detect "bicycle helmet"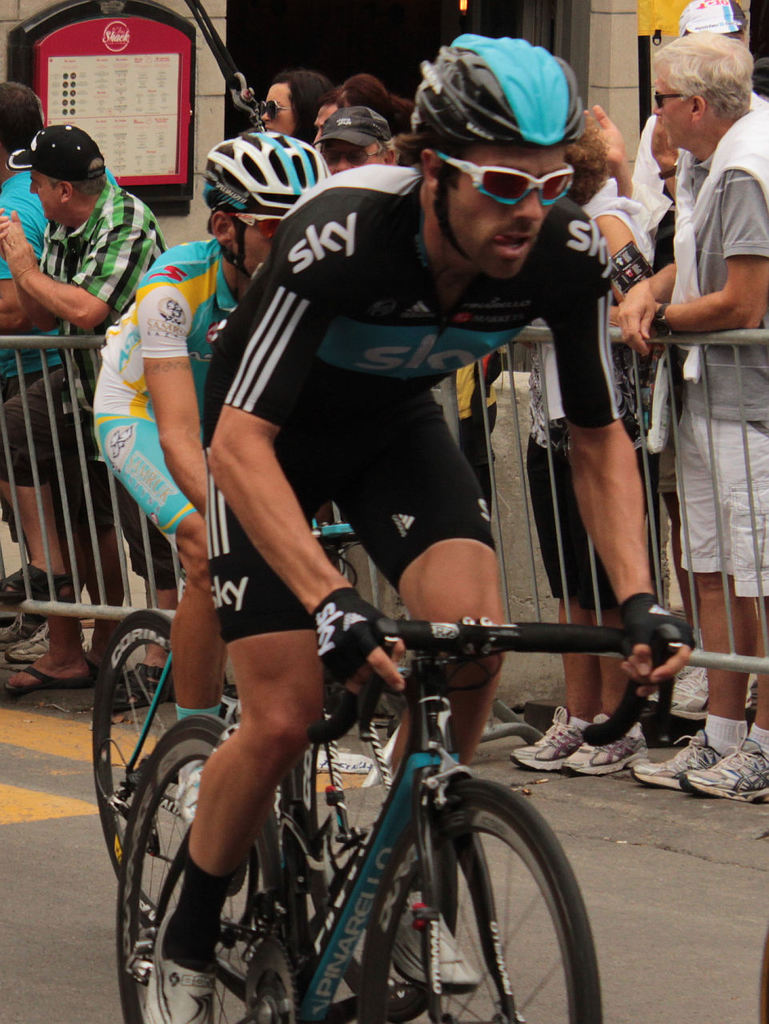
select_region(214, 135, 322, 223)
